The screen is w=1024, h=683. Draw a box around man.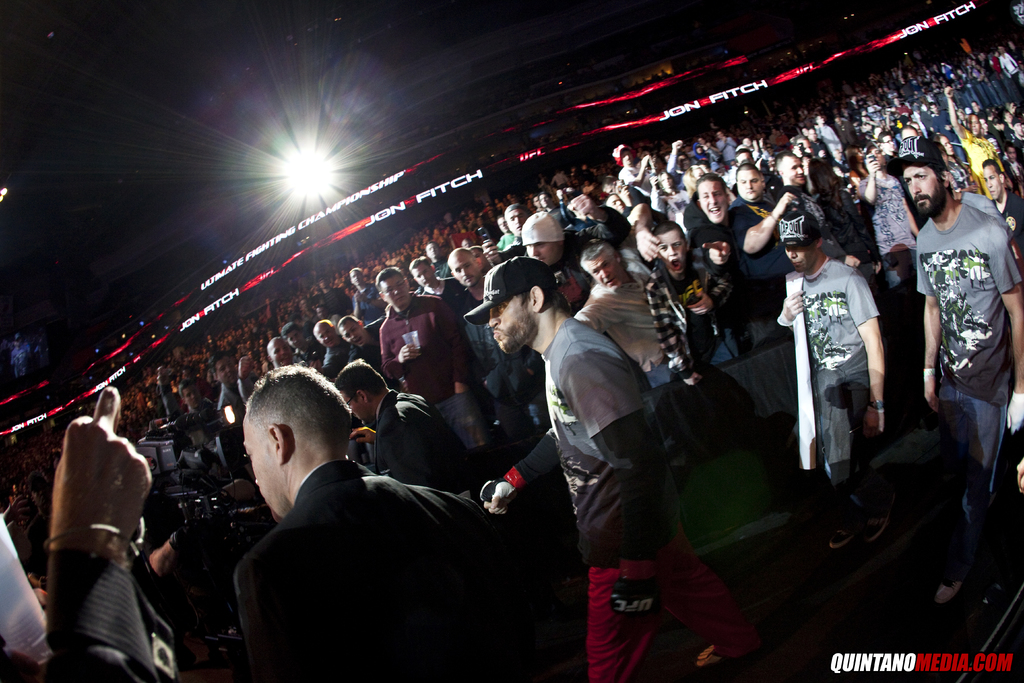
region(181, 379, 198, 424).
